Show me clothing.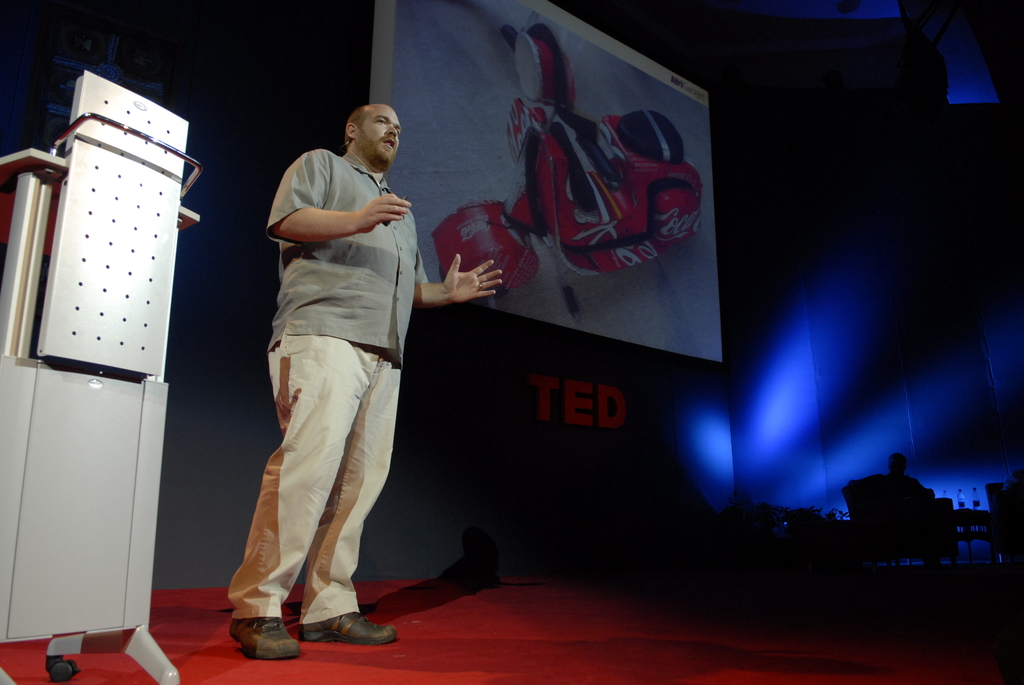
clothing is here: detection(230, 151, 427, 617).
